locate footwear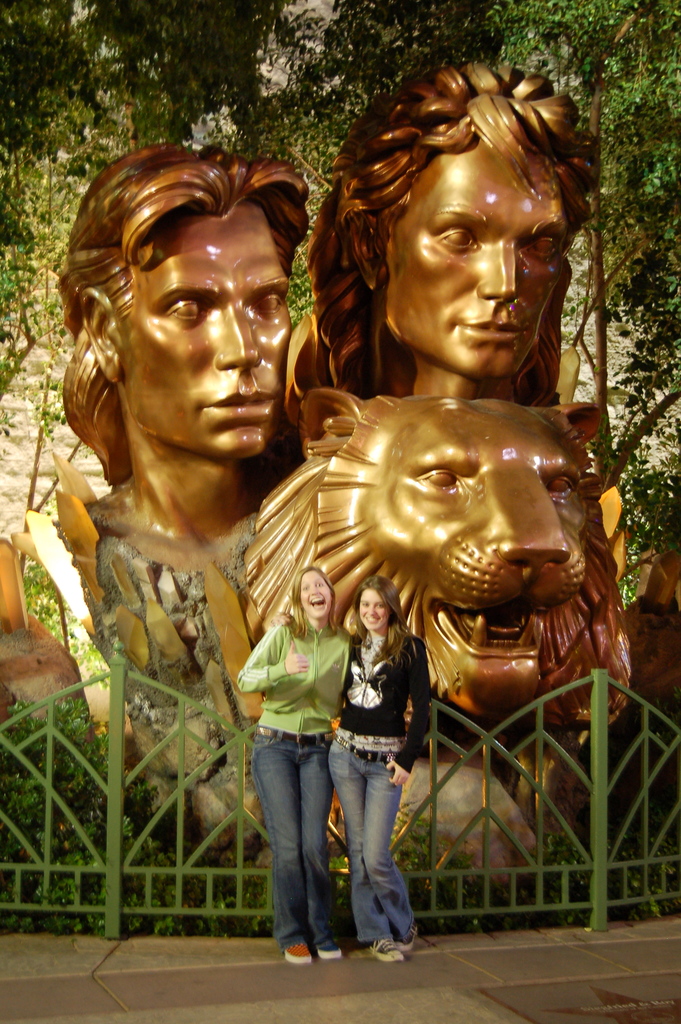
left=308, top=944, right=343, bottom=963
